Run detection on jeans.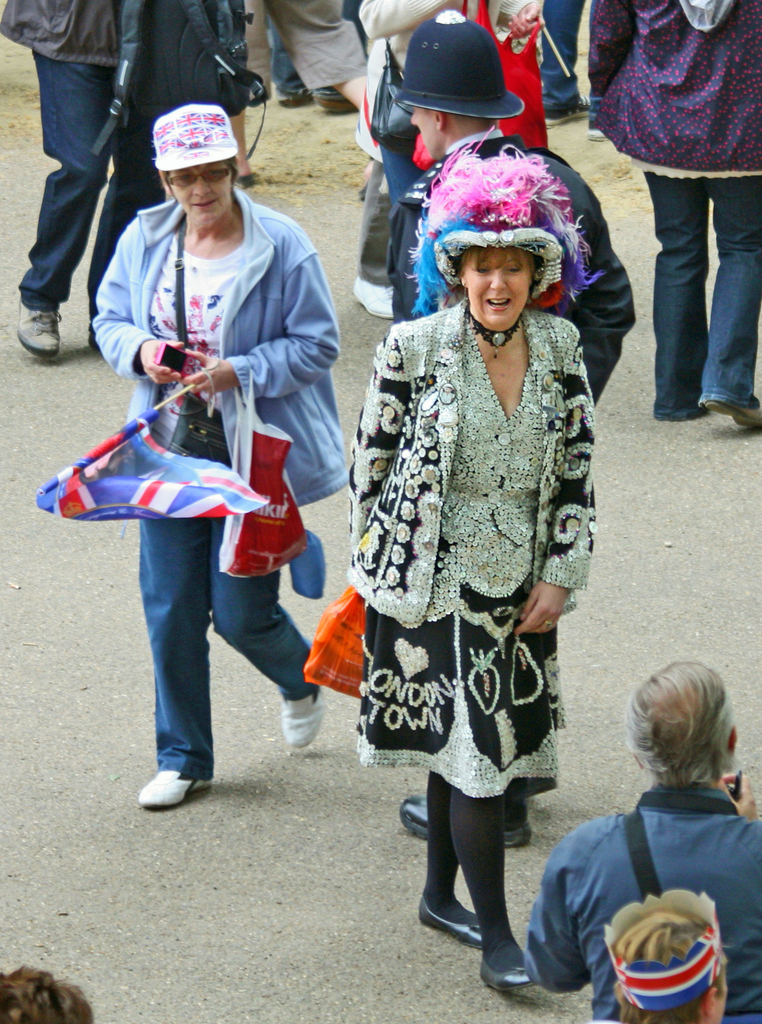
Result: 523 0 624 147.
